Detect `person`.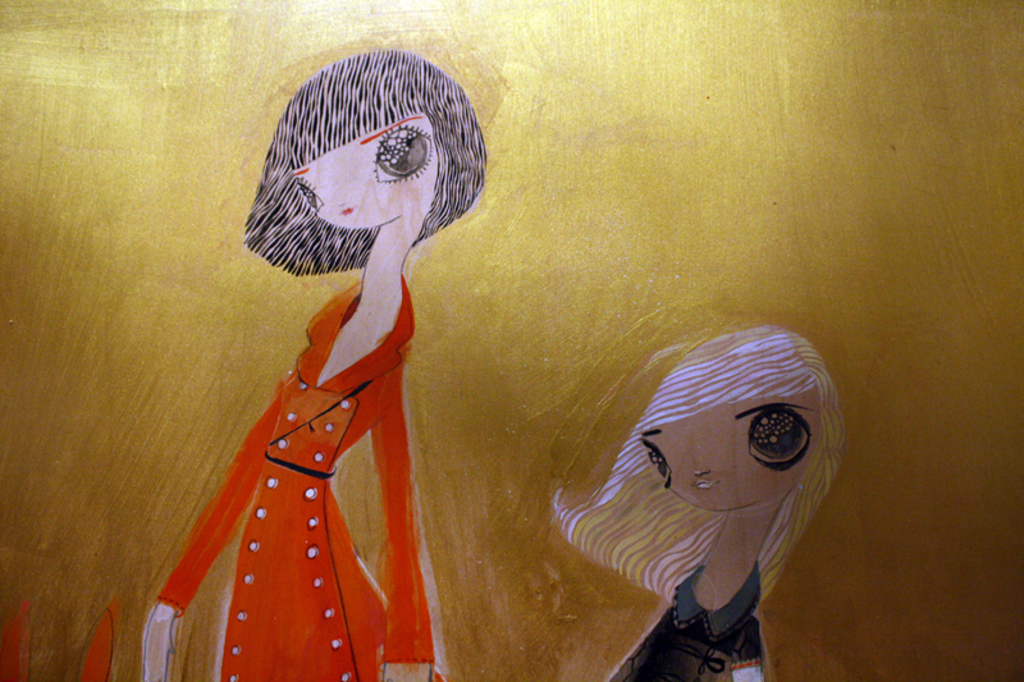
Detected at select_region(154, 55, 529, 670).
